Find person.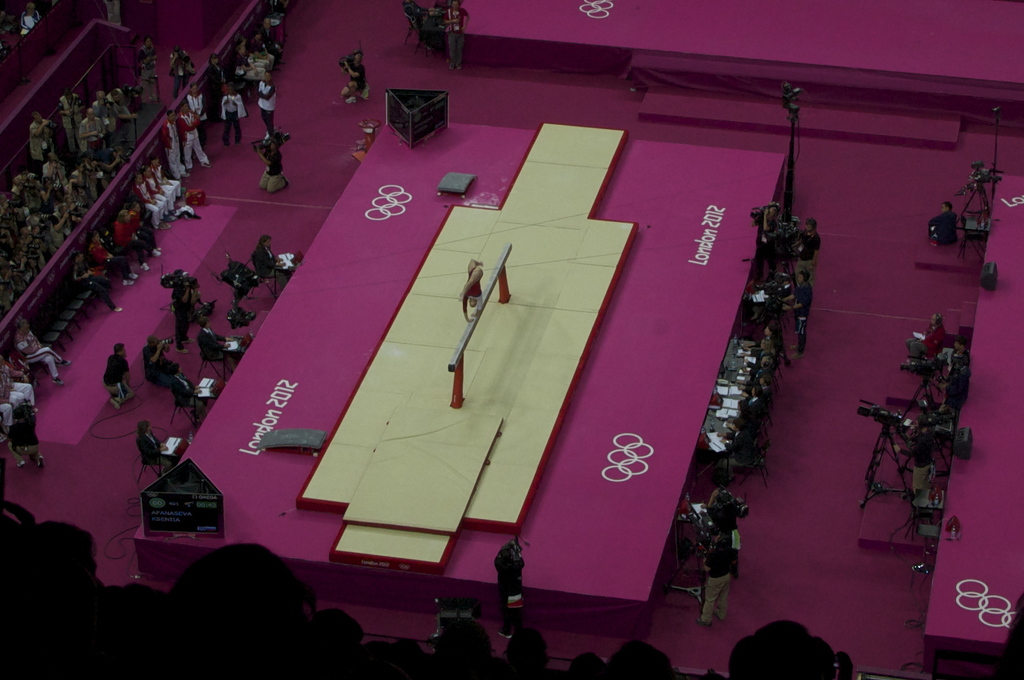
2/3/19/22.
